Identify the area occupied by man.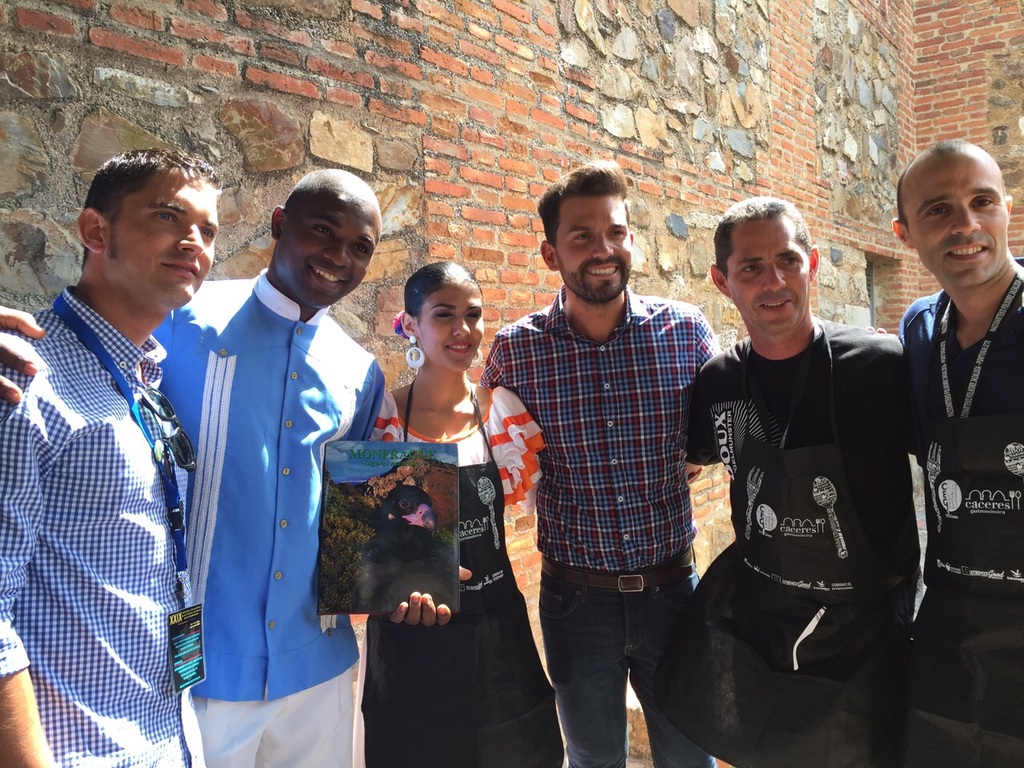
Area: (x1=685, y1=195, x2=923, y2=767).
